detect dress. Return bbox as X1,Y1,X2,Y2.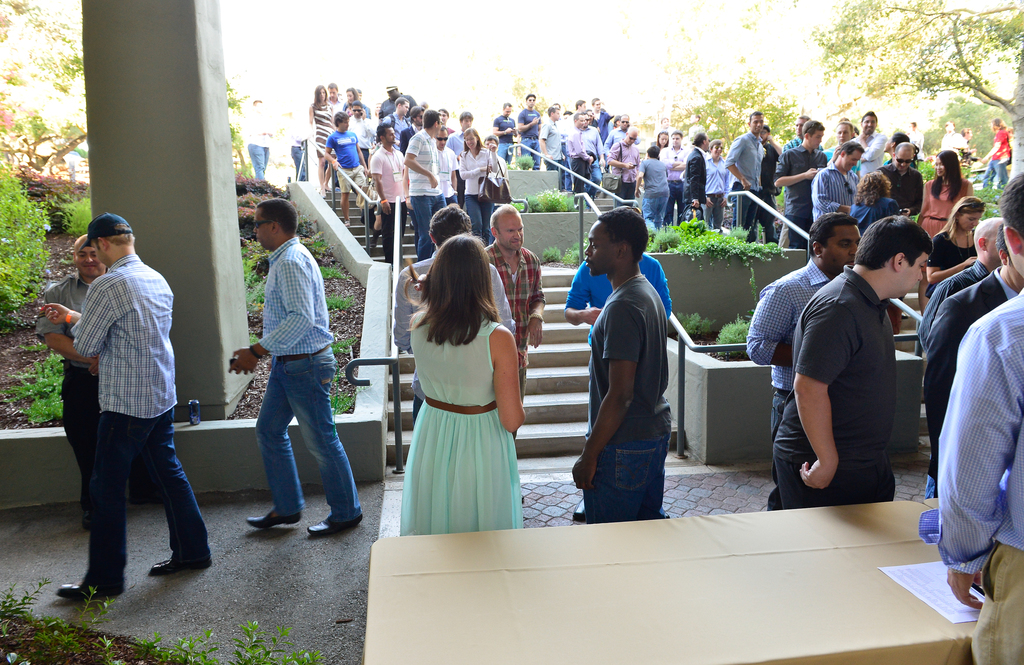
385,284,517,529.
